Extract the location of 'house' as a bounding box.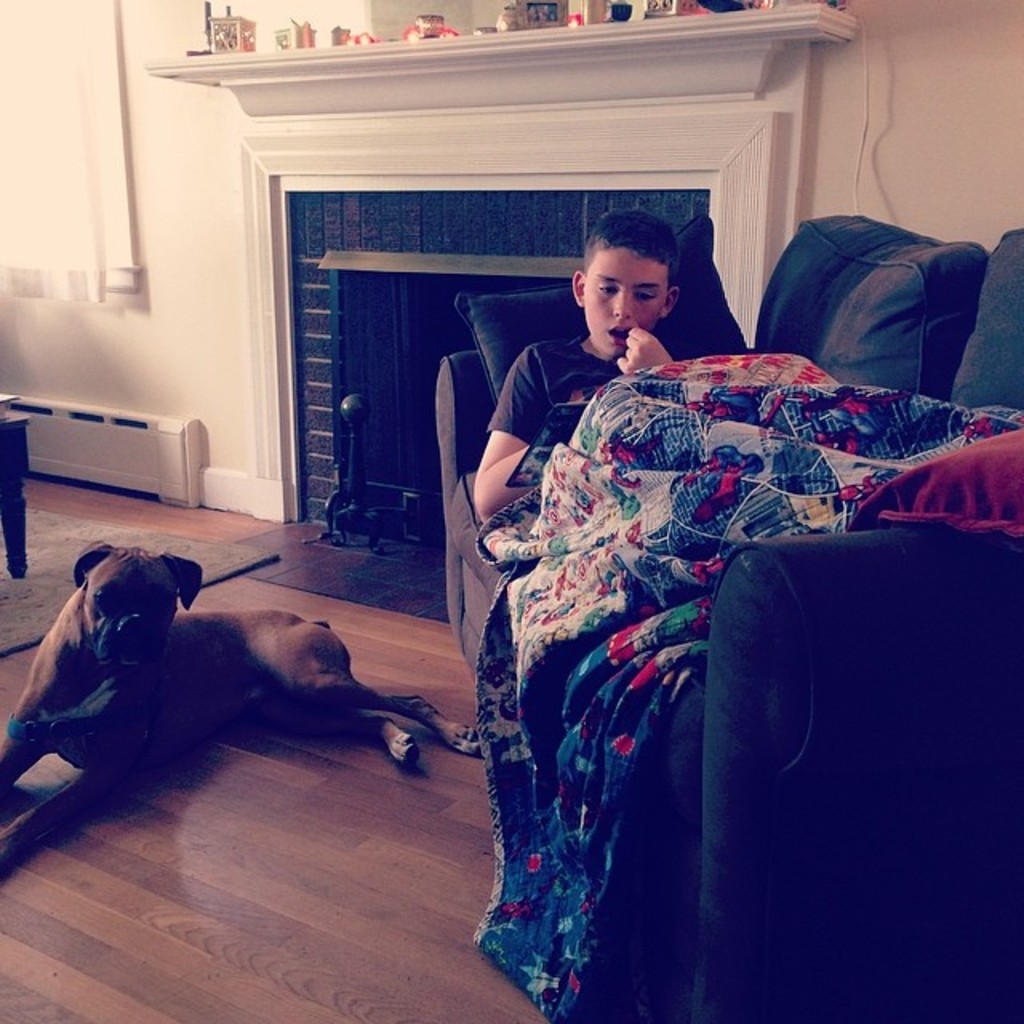
locate(0, 0, 1022, 1022).
